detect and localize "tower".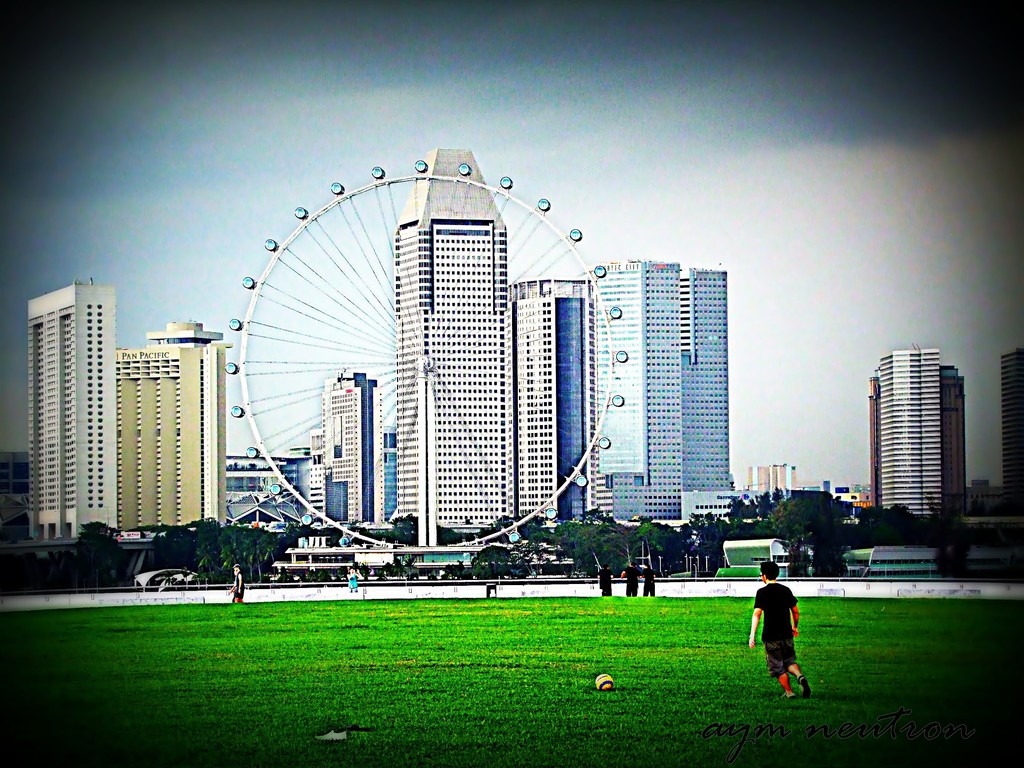
Localized at (left=1002, top=348, right=1023, bottom=509).
